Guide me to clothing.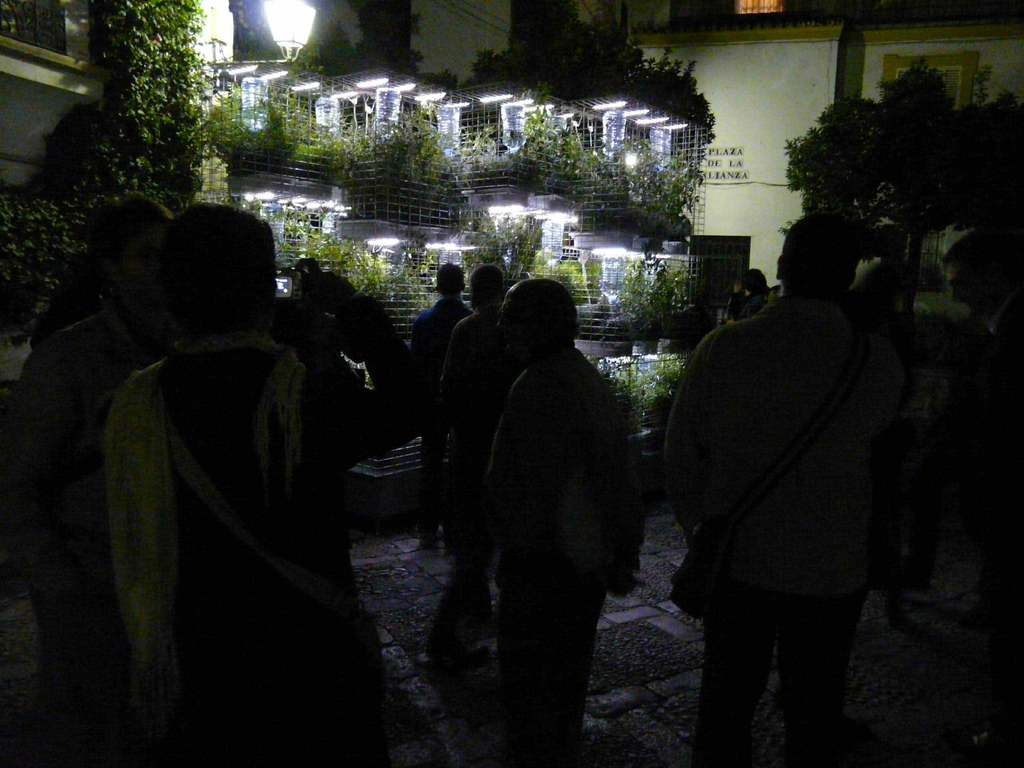
Guidance: l=979, t=300, r=1023, b=740.
